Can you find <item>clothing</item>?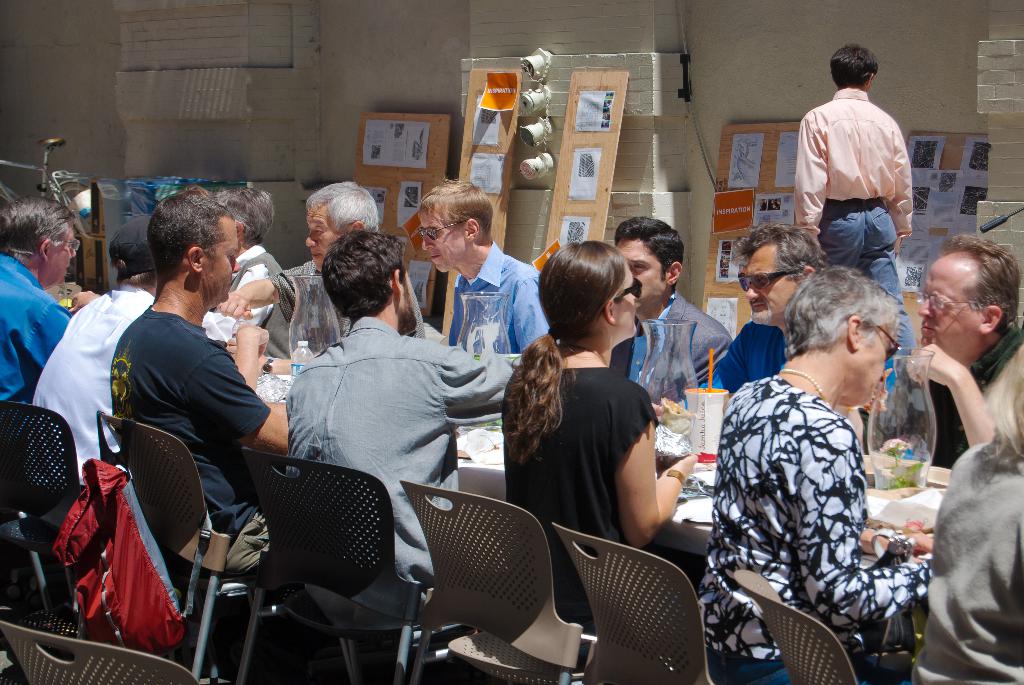
Yes, bounding box: box=[716, 310, 797, 397].
